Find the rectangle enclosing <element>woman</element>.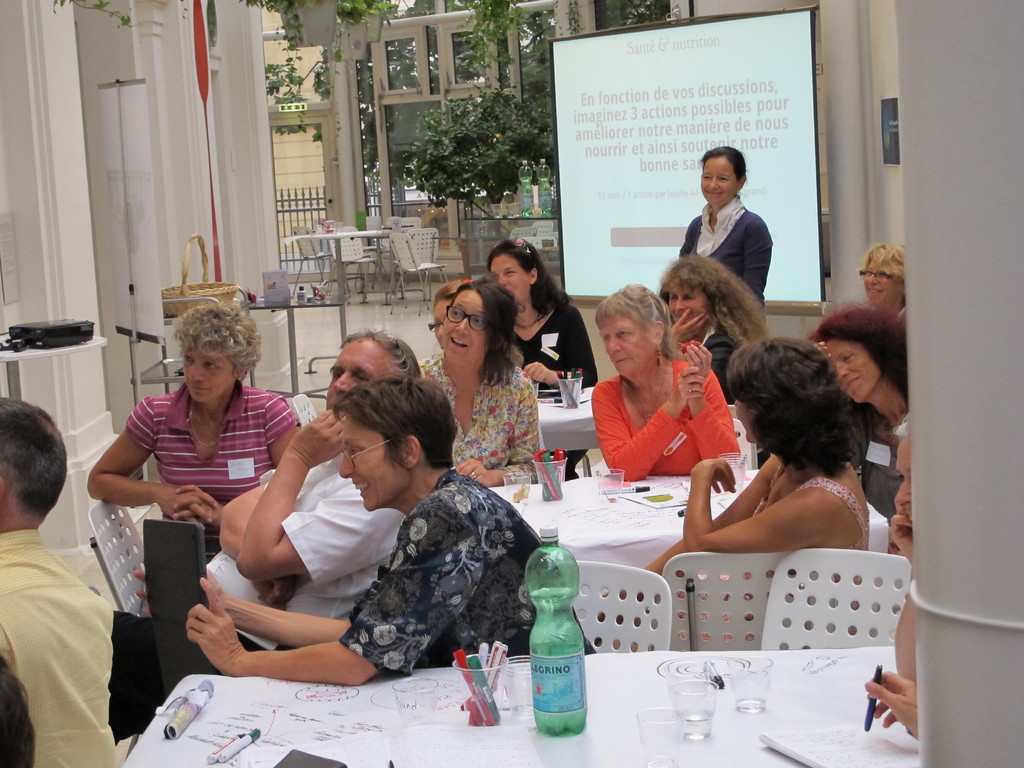
(809, 304, 927, 444).
